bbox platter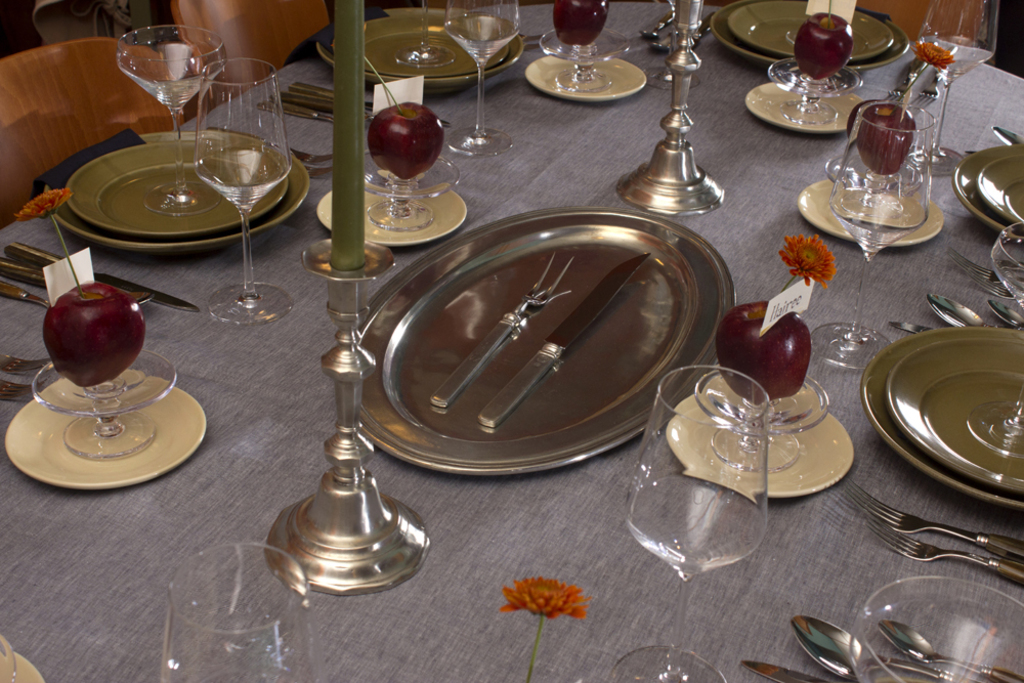
x1=65, y1=138, x2=285, y2=236
